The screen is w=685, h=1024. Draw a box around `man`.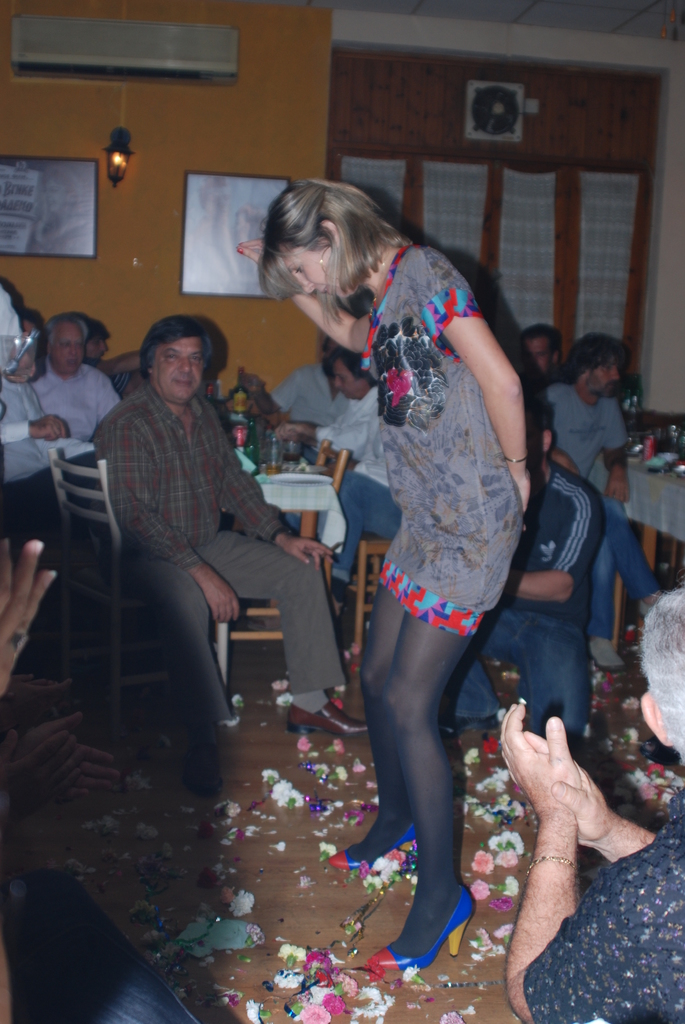
l=445, t=394, r=602, b=751.
